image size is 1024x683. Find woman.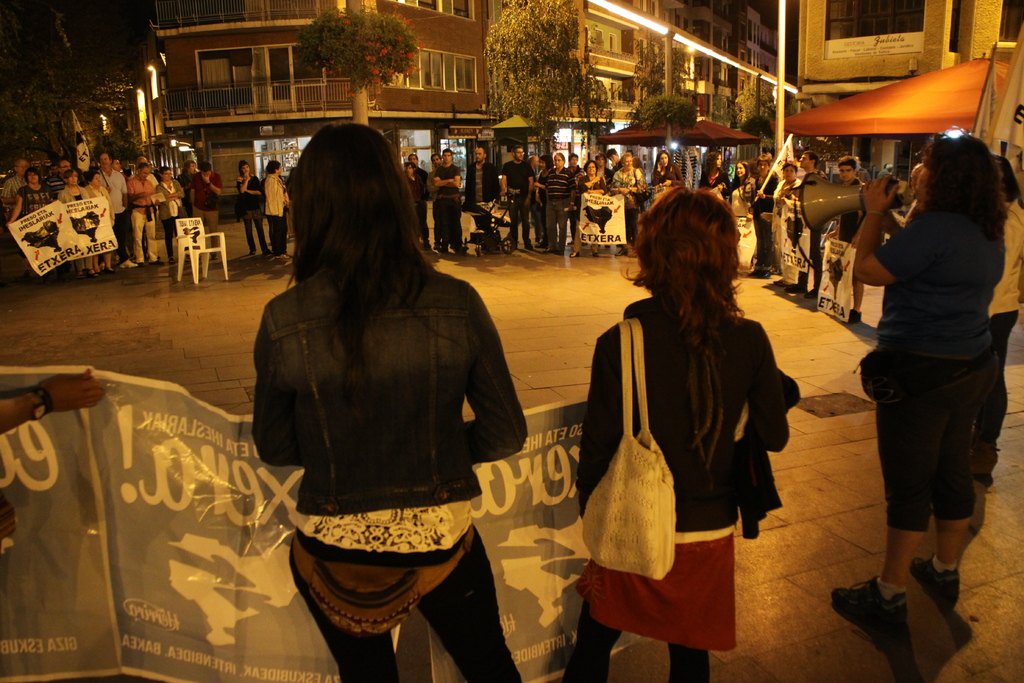
region(236, 161, 270, 255).
